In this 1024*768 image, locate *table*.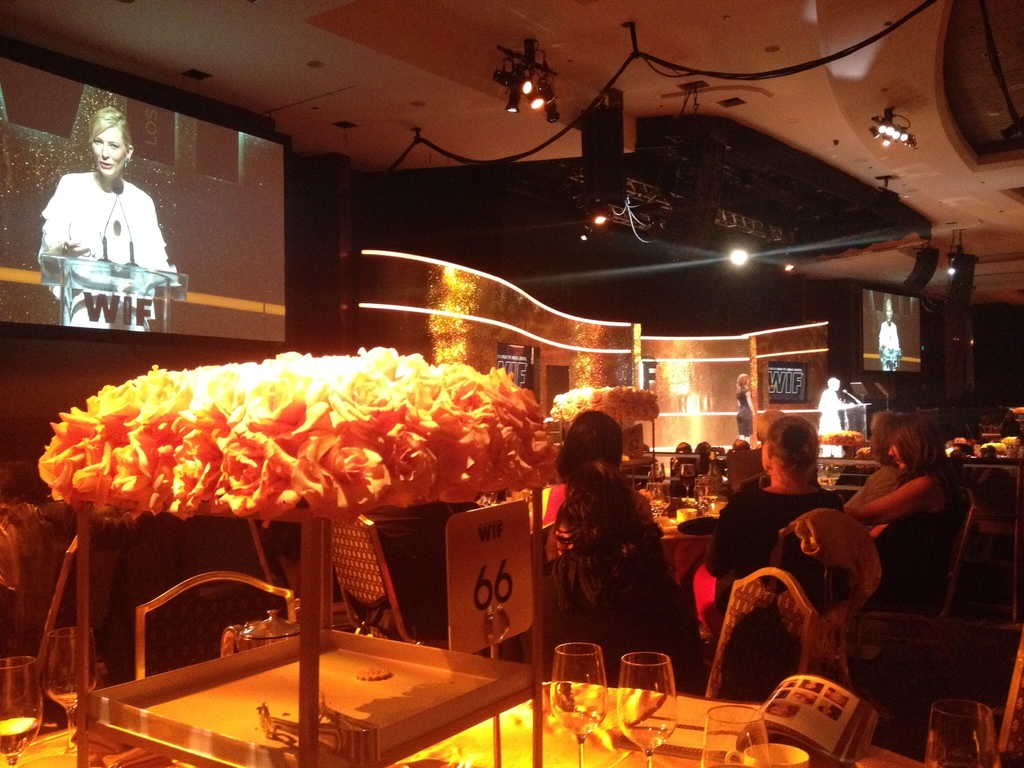
Bounding box: <box>90,617,547,764</box>.
